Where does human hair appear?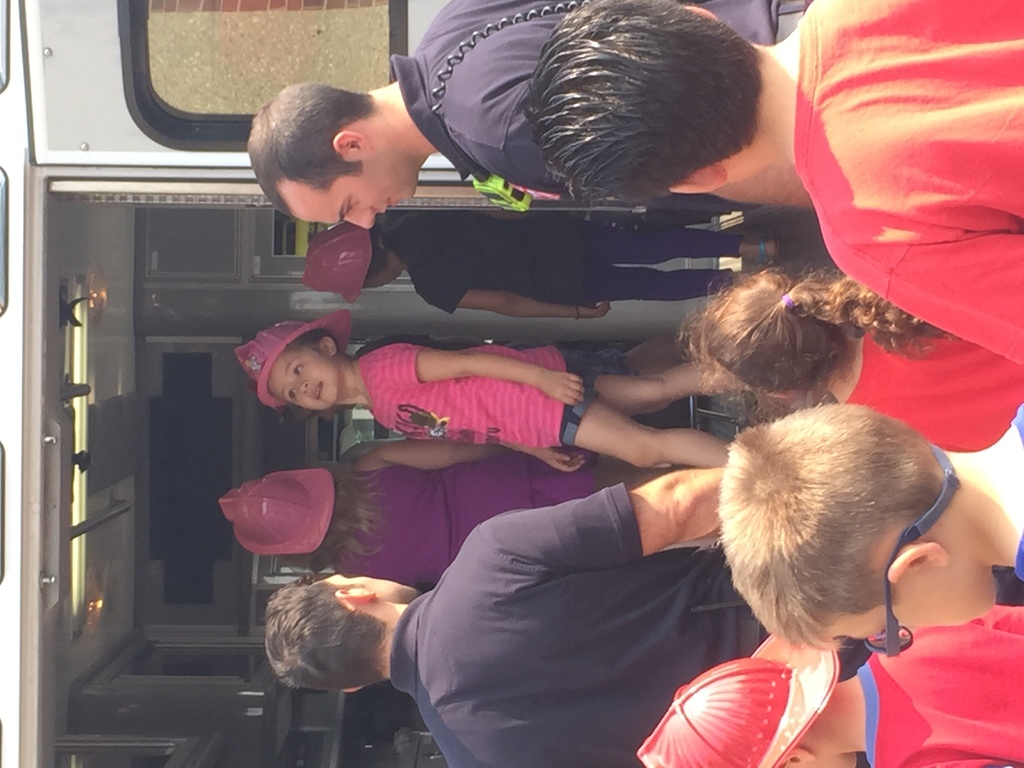
Appears at l=671, t=264, r=950, b=401.
